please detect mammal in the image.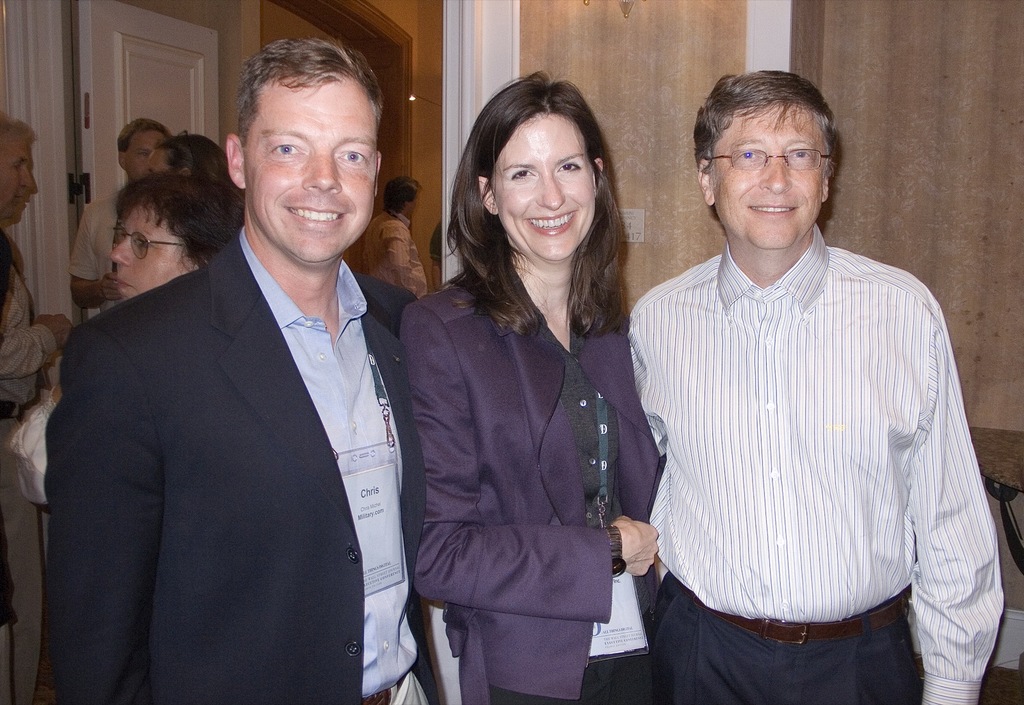
box(399, 67, 676, 704).
